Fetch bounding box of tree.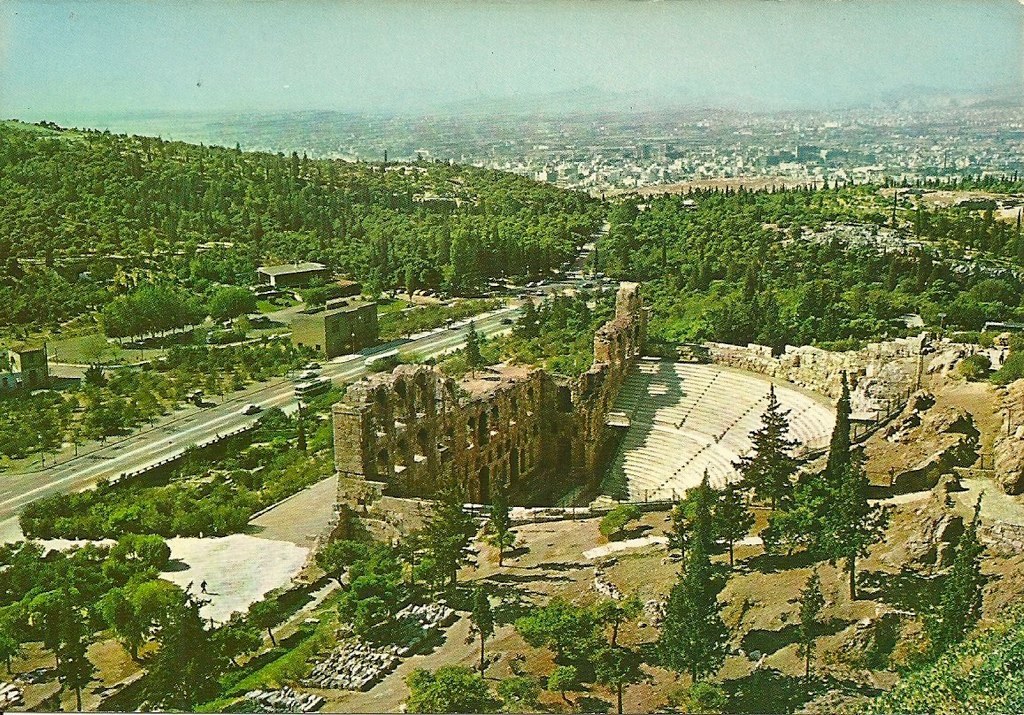
Bbox: left=594, top=641, right=638, bottom=714.
